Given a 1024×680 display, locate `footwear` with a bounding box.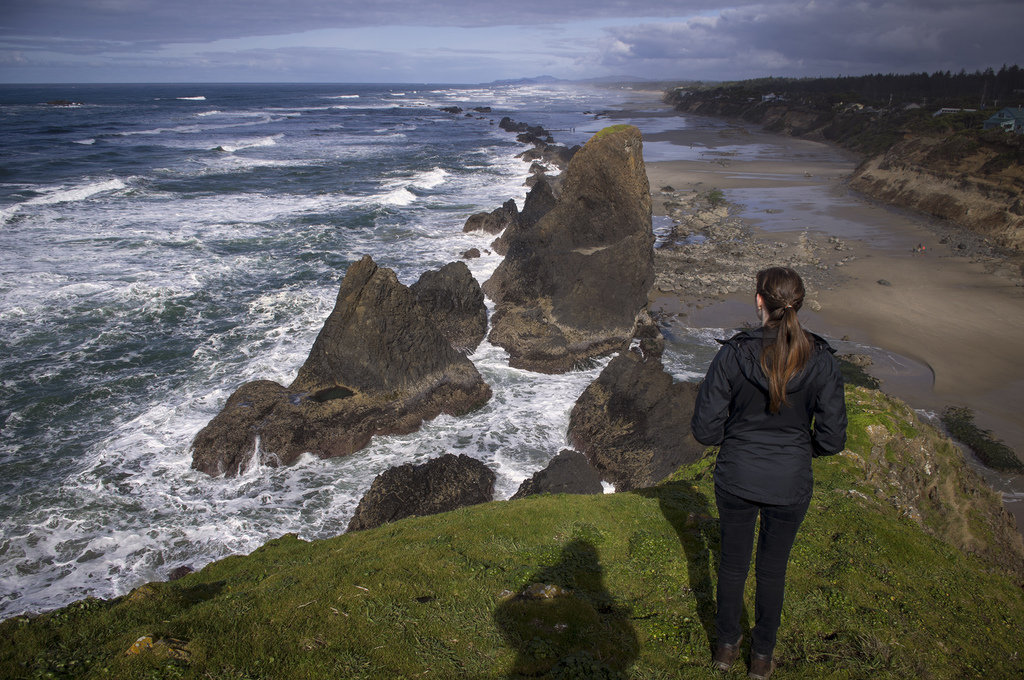
Located: detection(741, 640, 780, 679).
